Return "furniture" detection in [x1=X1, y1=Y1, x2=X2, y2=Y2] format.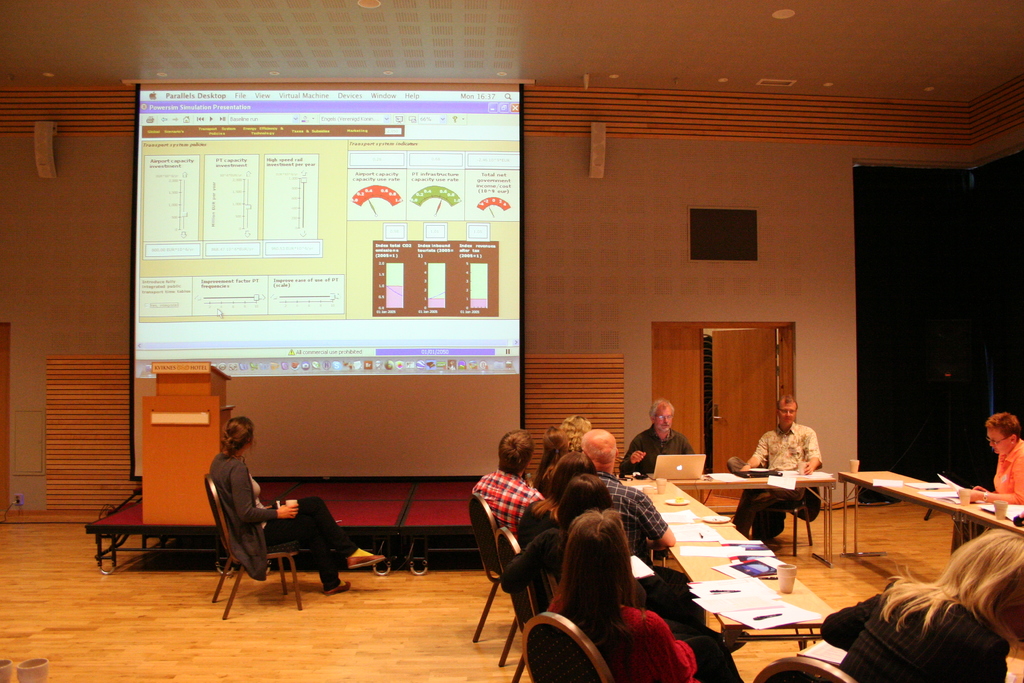
[x1=616, y1=477, x2=840, y2=654].
